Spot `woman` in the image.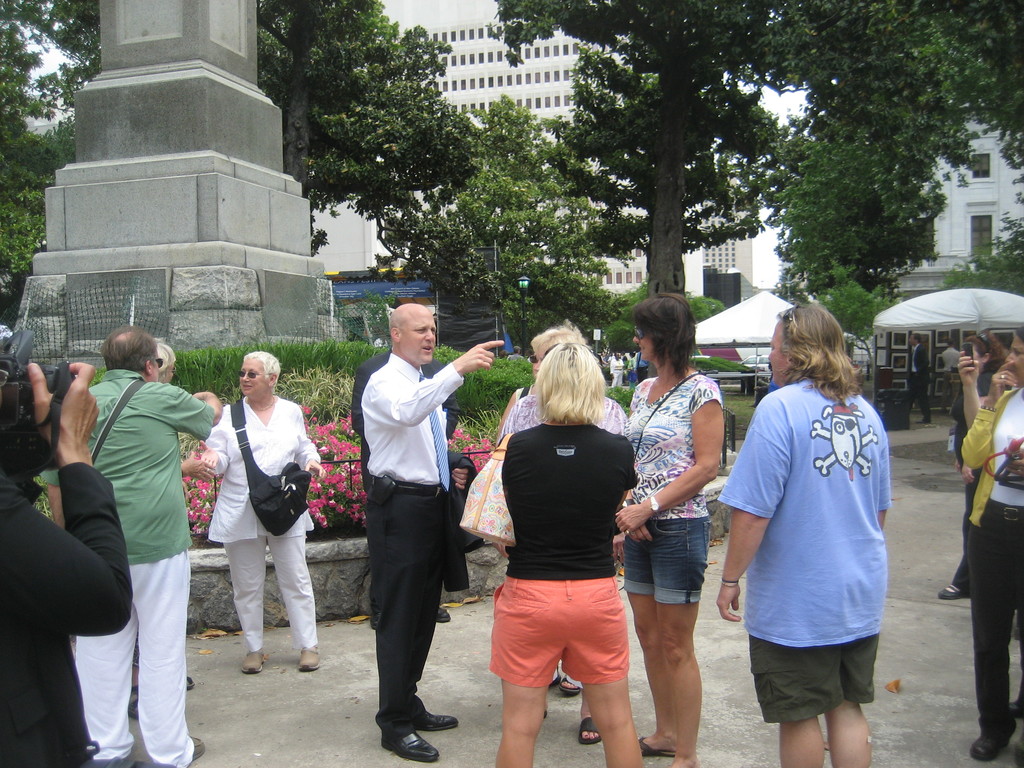
`woman` found at bbox=(613, 294, 730, 767).
